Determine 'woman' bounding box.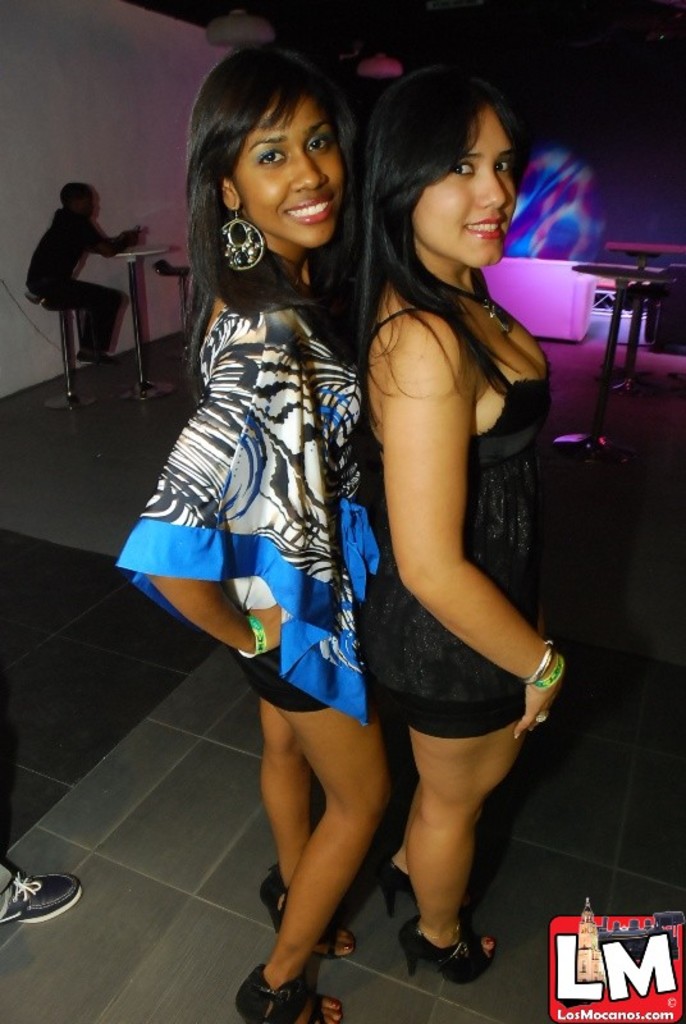
Determined: BBox(264, 31, 564, 1020).
